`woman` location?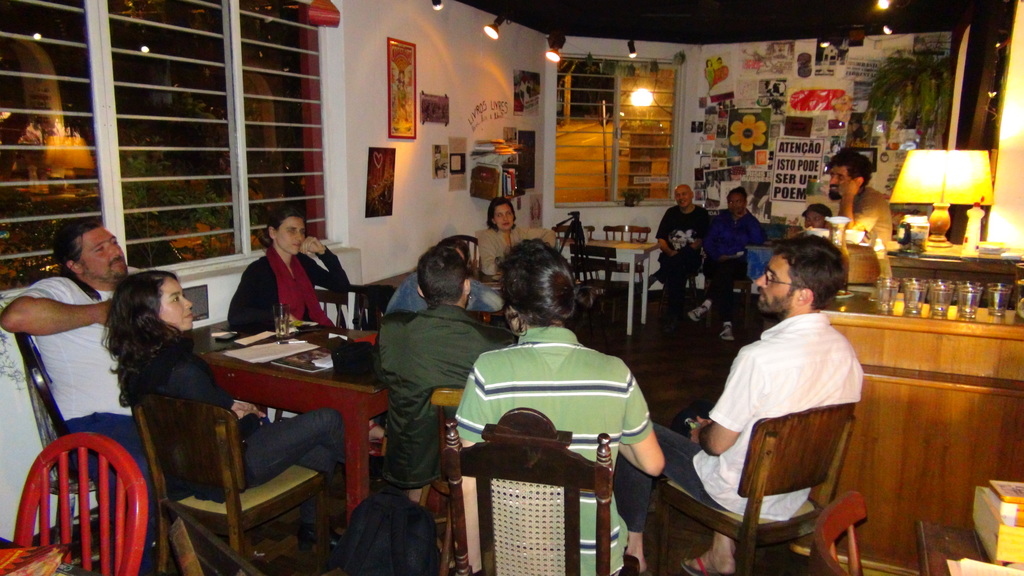
pyautogui.locateOnScreen(480, 193, 561, 278)
